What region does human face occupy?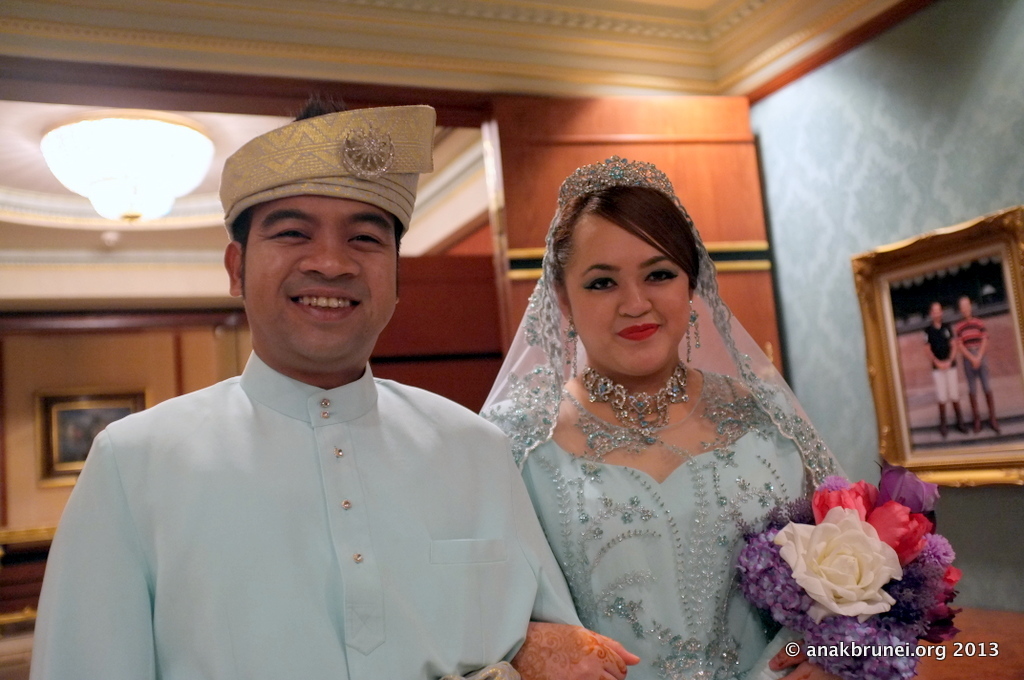
240:194:397:359.
